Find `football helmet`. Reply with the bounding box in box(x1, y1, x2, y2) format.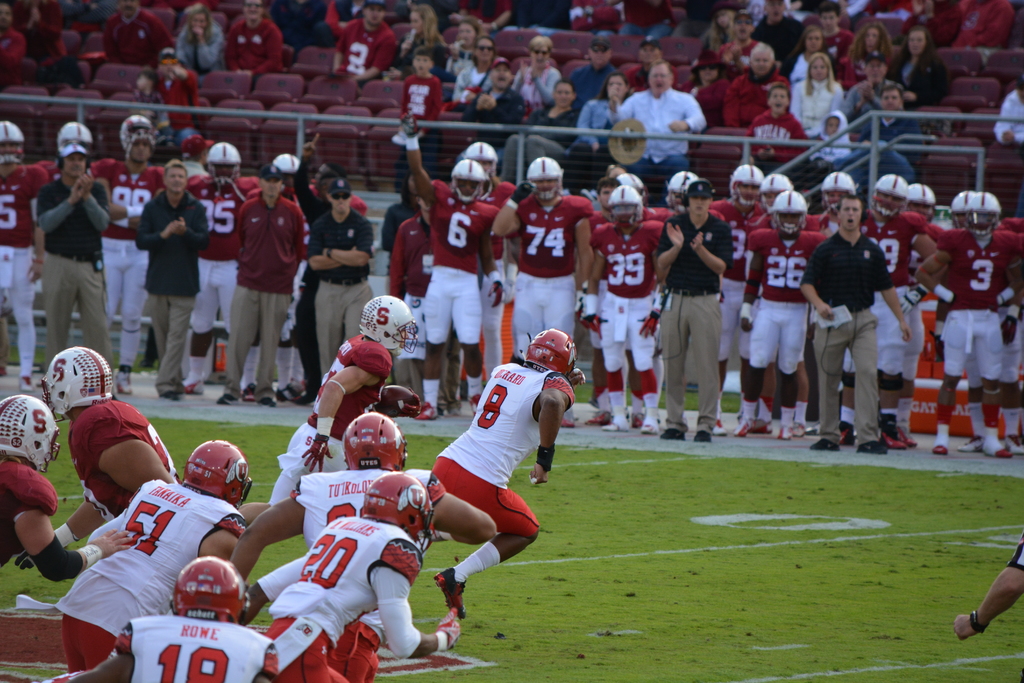
box(467, 140, 497, 174).
